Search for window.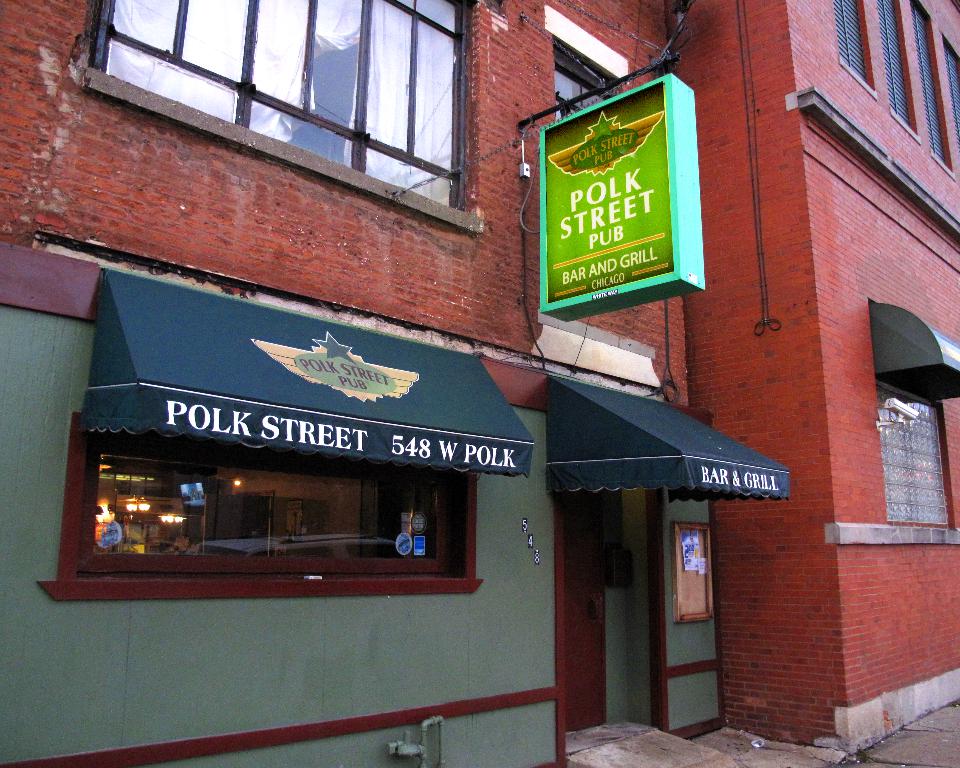
Found at l=550, t=37, r=622, b=116.
